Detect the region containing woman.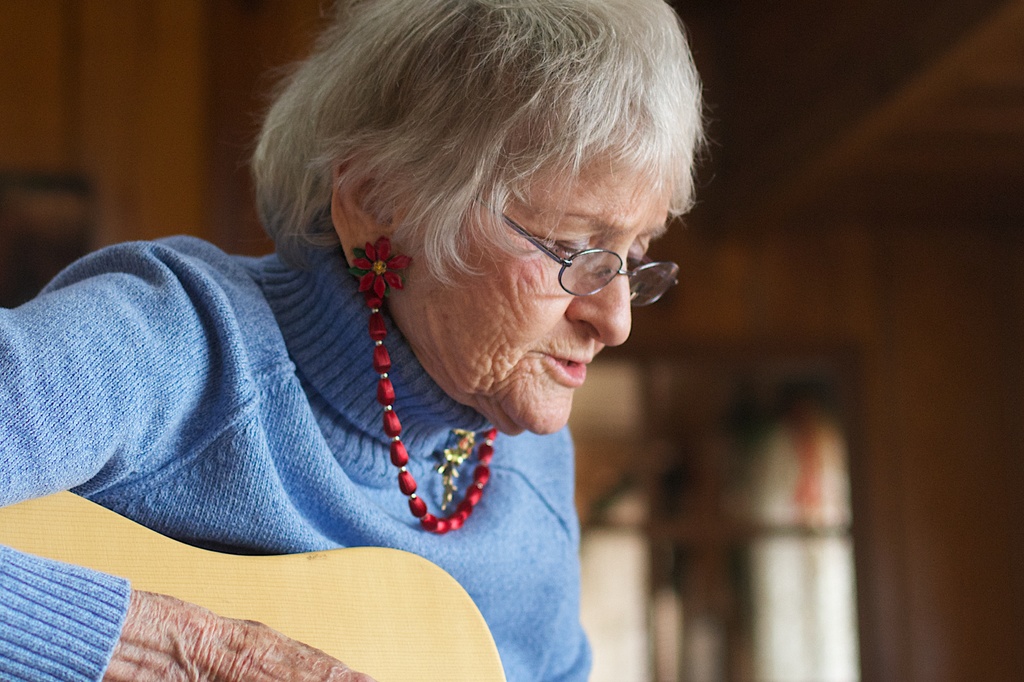
bbox=(1, 0, 715, 681).
